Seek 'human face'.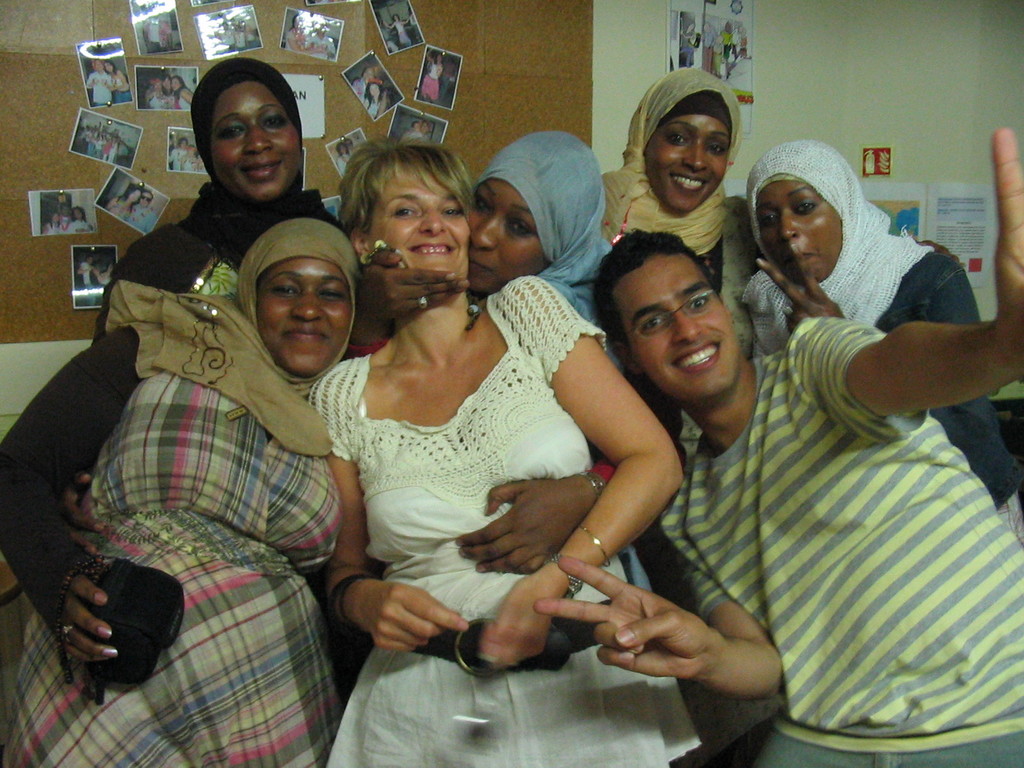
{"x1": 616, "y1": 252, "x2": 739, "y2": 403}.
